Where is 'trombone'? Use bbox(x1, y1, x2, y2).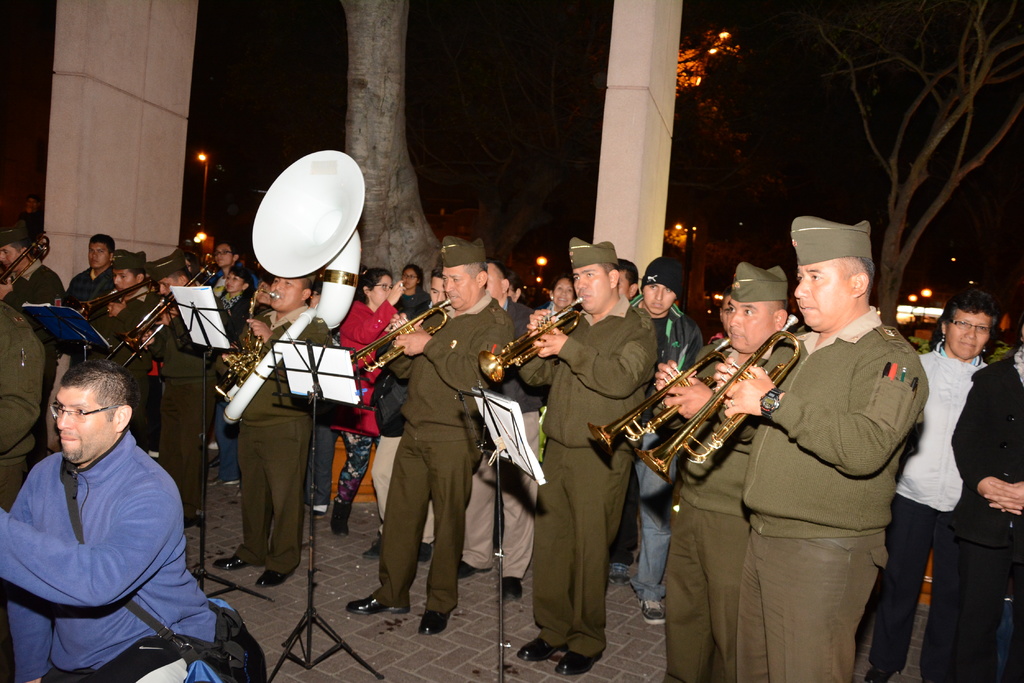
bbox(102, 268, 203, 357).
